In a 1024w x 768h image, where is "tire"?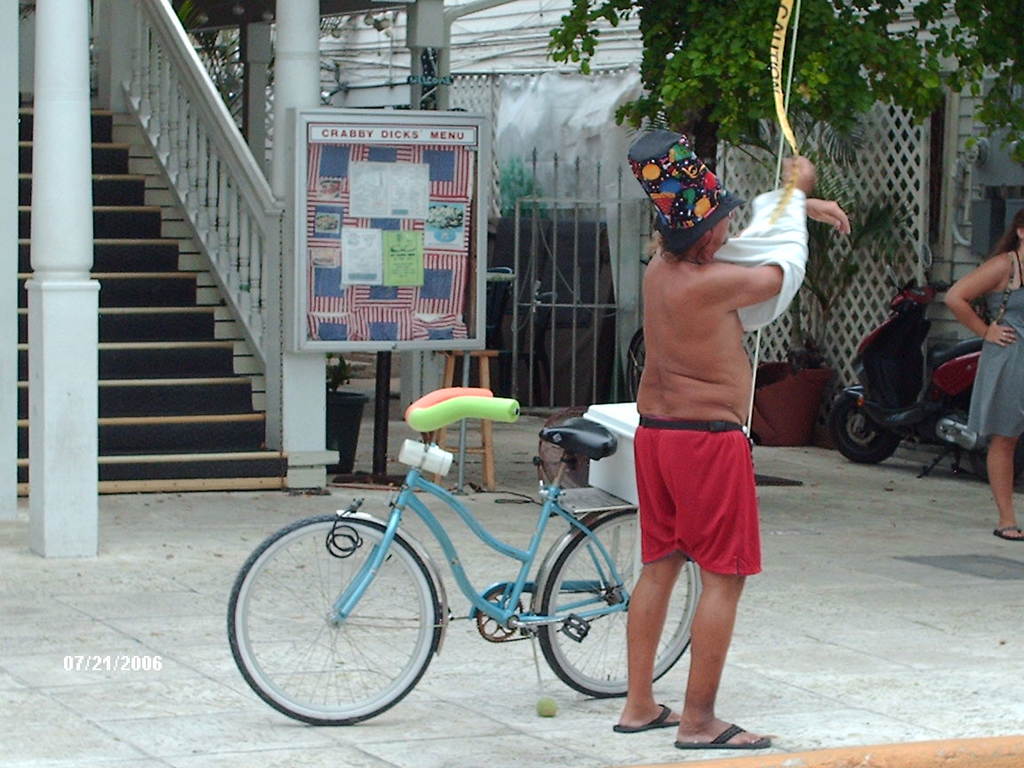
box(248, 501, 438, 731).
